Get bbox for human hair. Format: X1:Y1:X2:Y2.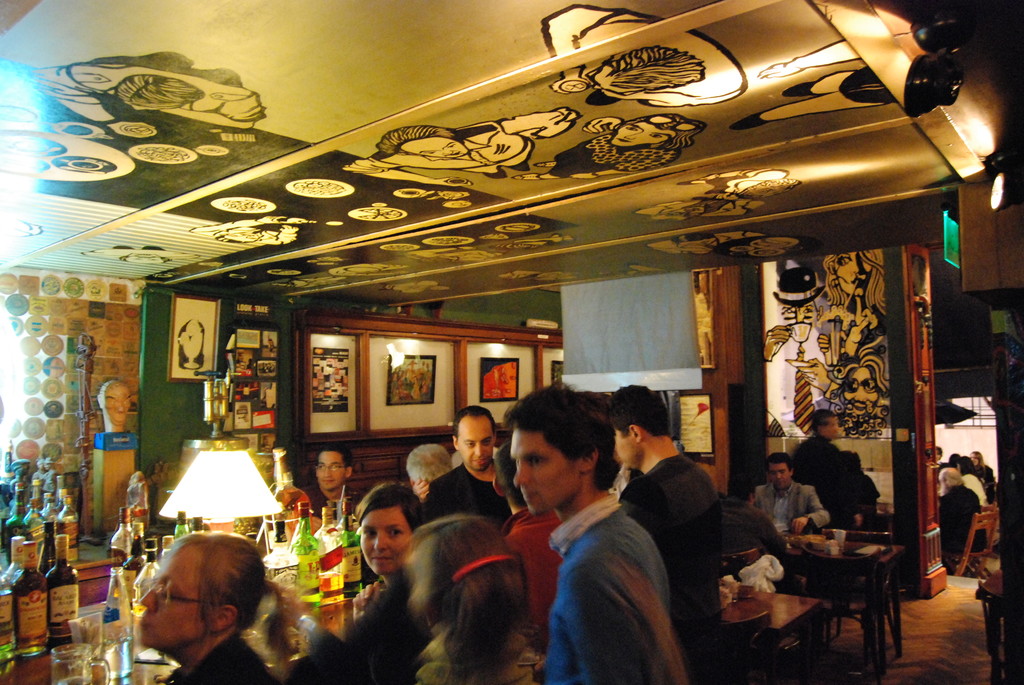
406:512:528:684.
